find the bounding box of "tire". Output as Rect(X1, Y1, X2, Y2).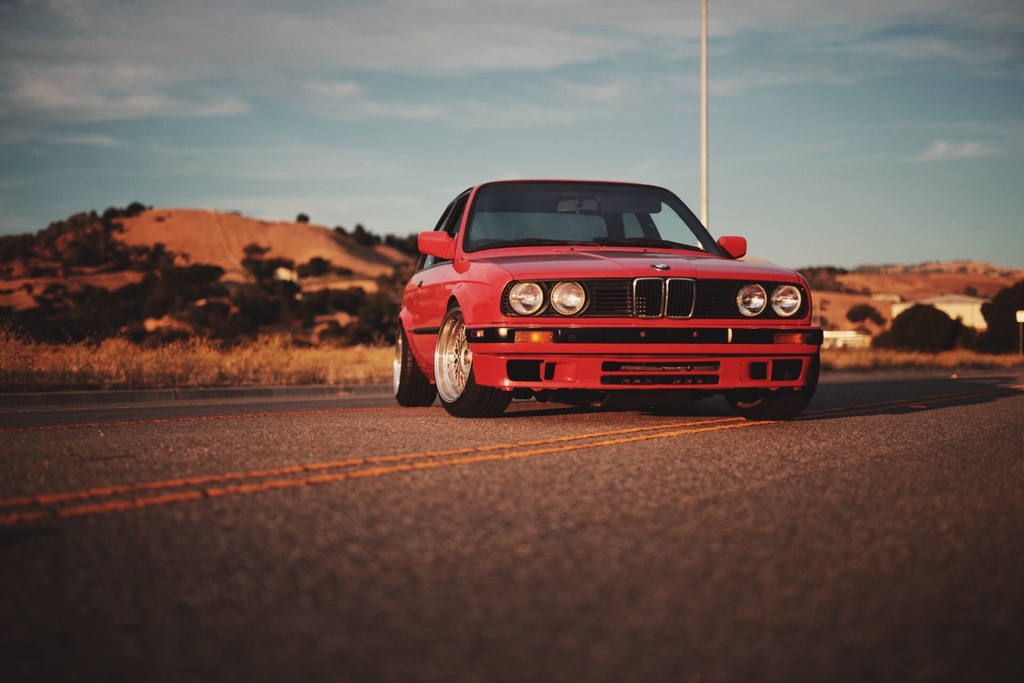
Rect(422, 287, 502, 419).
